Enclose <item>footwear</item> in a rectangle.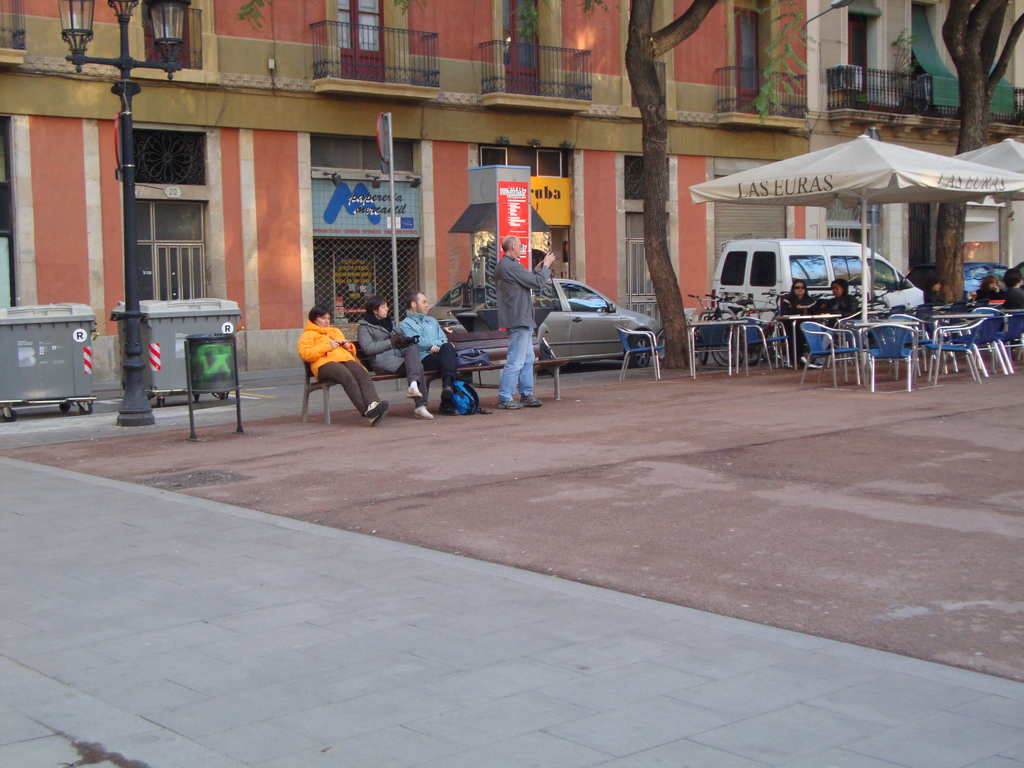
{"x1": 407, "y1": 383, "x2": 422, "y2": 397}.
